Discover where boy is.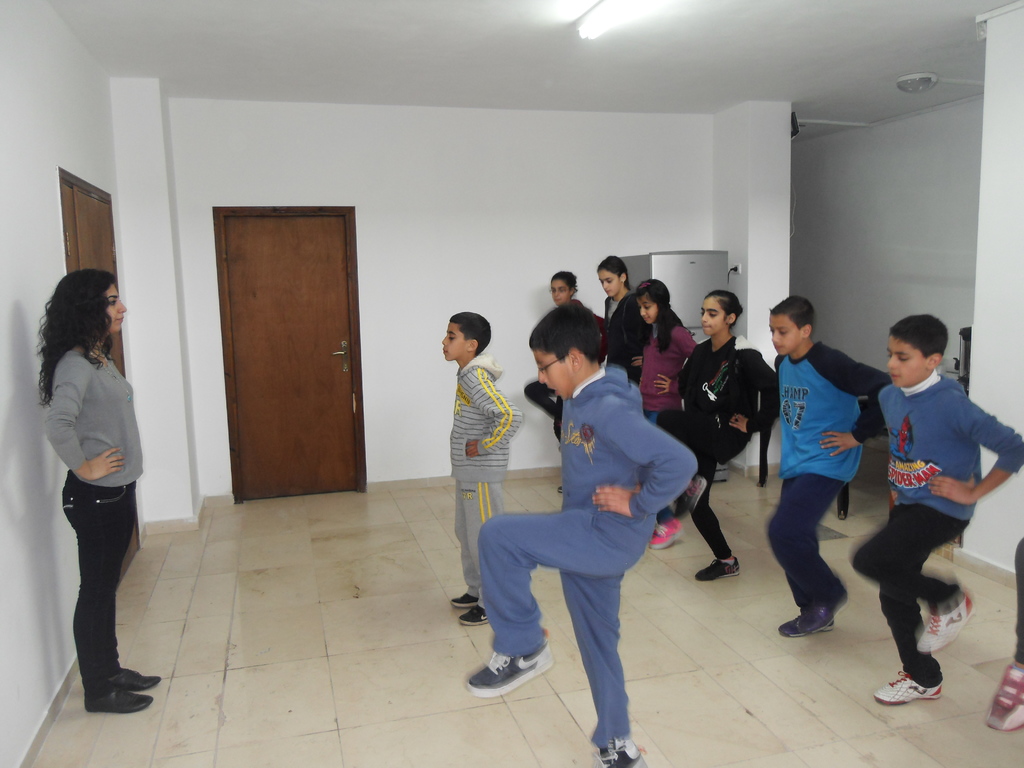
Discovered at bbox=[851, 313, 1023, 708].
